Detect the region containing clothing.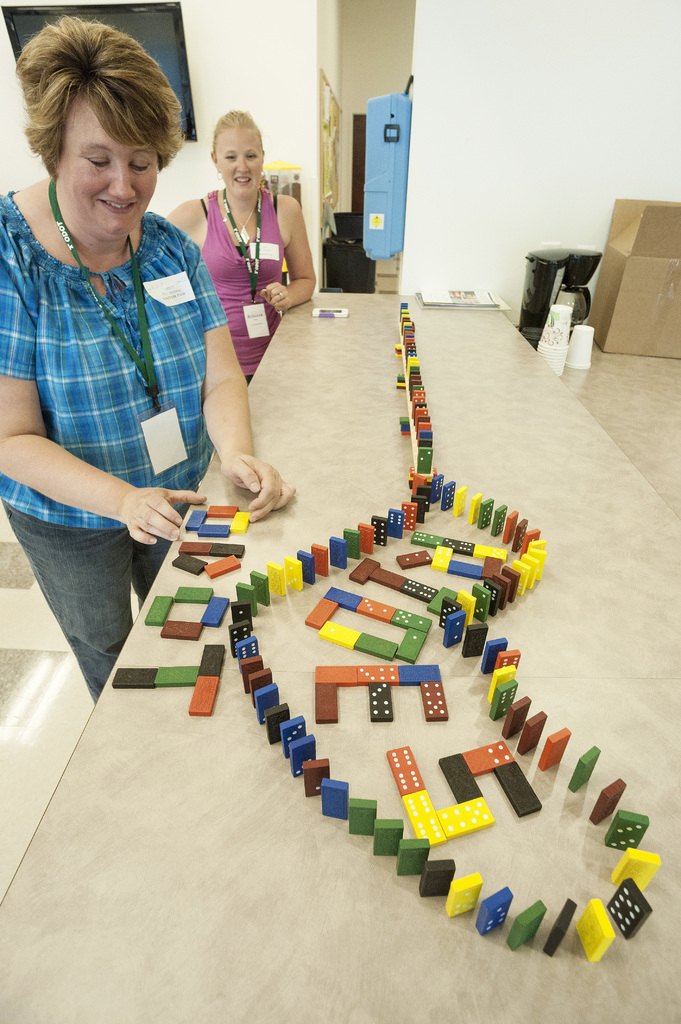
0/192/227/702.
